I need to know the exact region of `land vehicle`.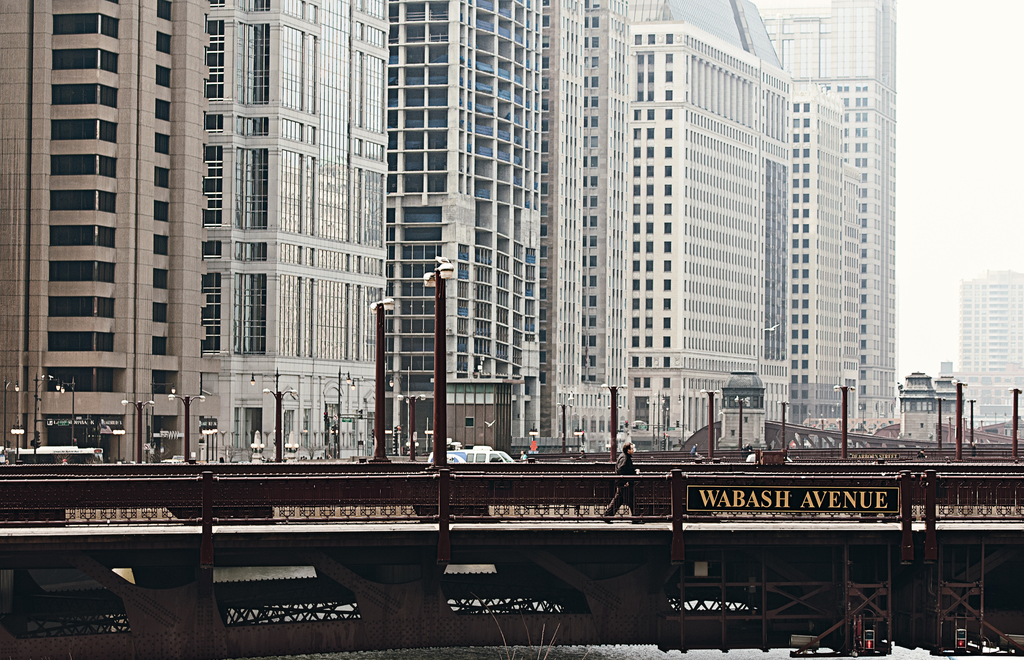
Region: (14, 442, 103, 462).
